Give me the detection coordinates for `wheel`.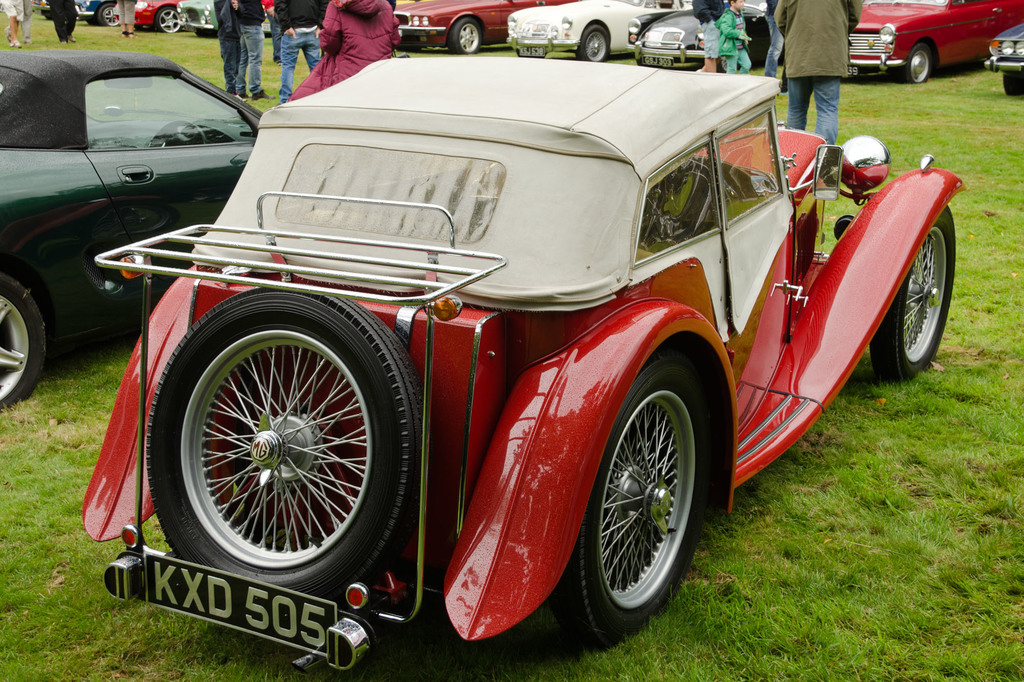
bbox(99, 1, 118, 26).
